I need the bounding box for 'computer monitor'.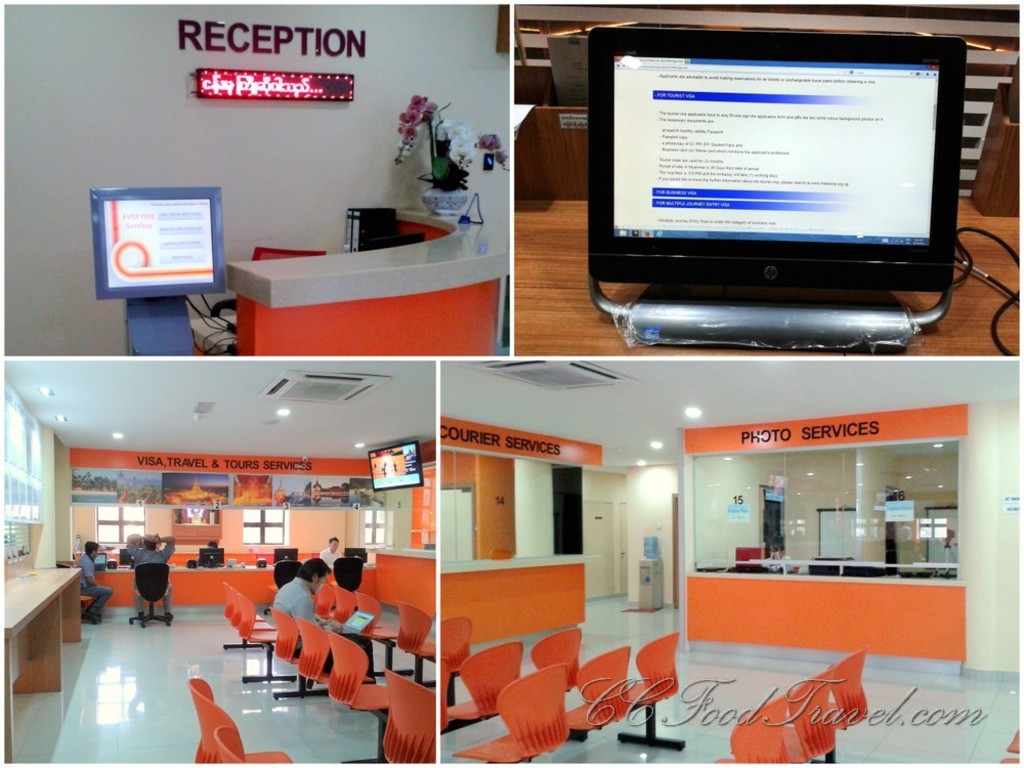
Here it is: (91,184,226,359).
